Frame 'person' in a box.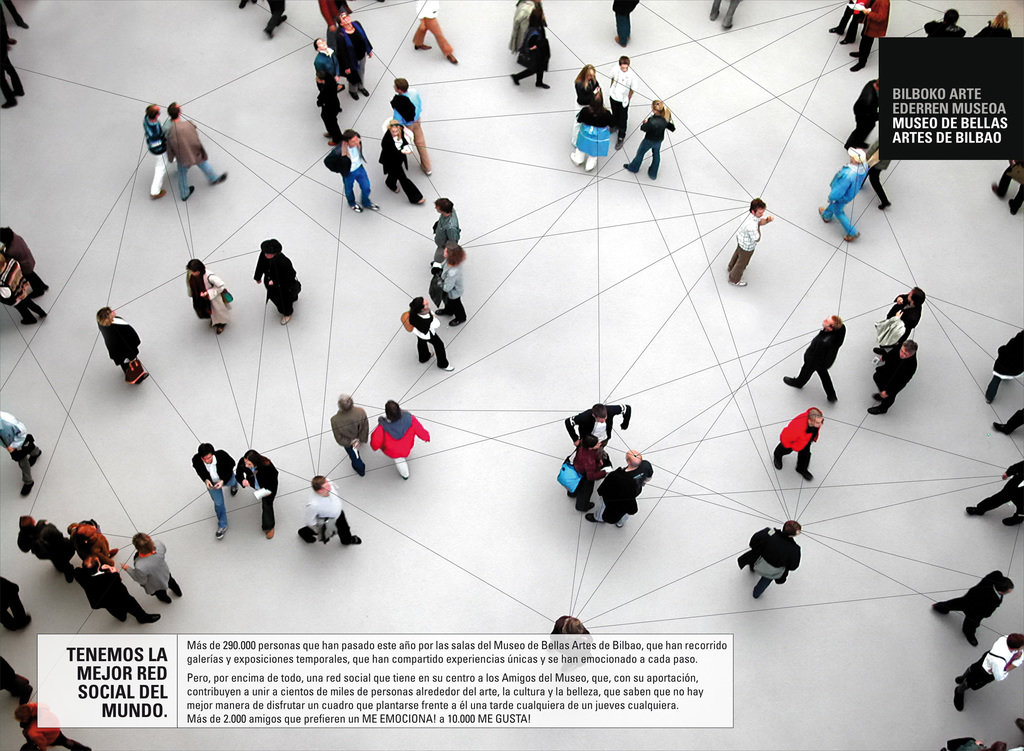
(left=778, top=410, right=823, bottom=483).
